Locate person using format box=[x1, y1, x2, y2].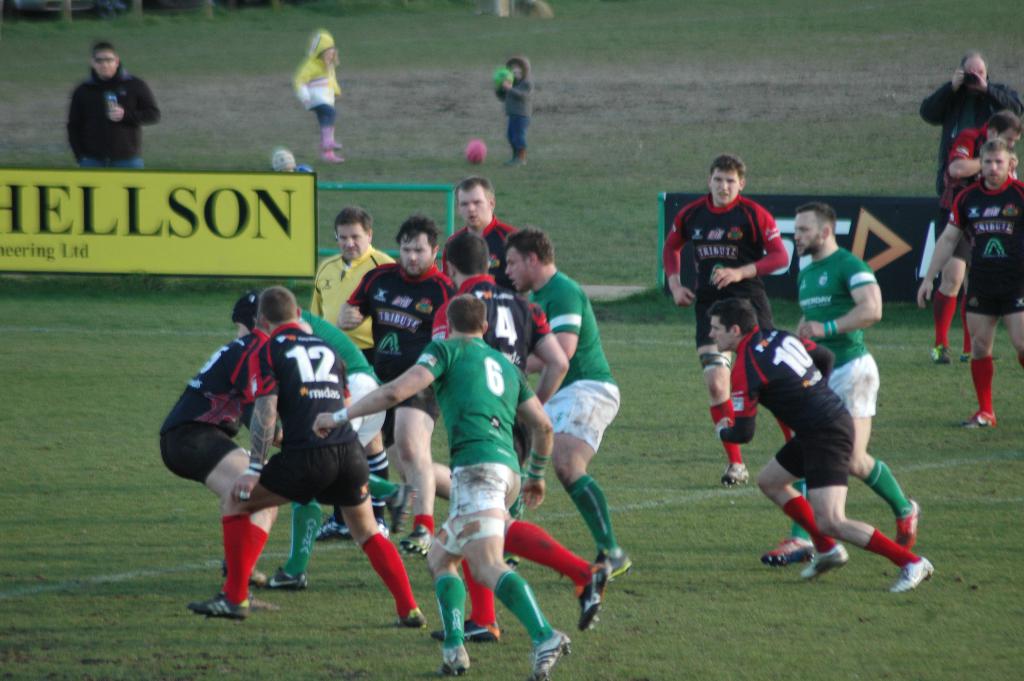
box=[297, 28, 347, 162].
